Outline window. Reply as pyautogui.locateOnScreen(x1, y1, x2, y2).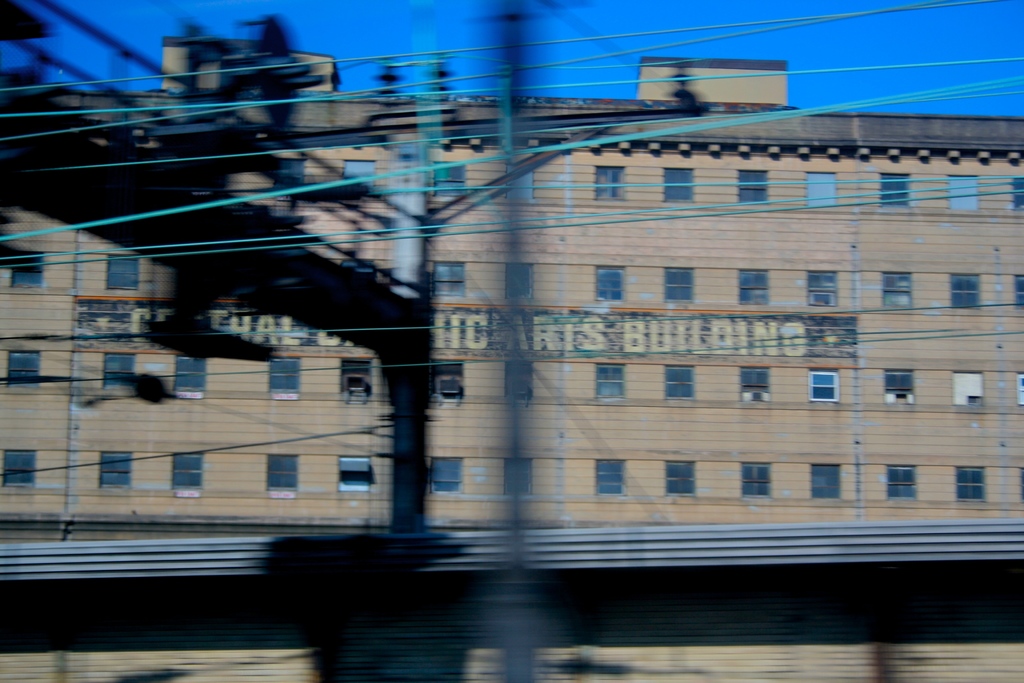
pyautogui.locateOnScreen(595, 167, 620, 200).
